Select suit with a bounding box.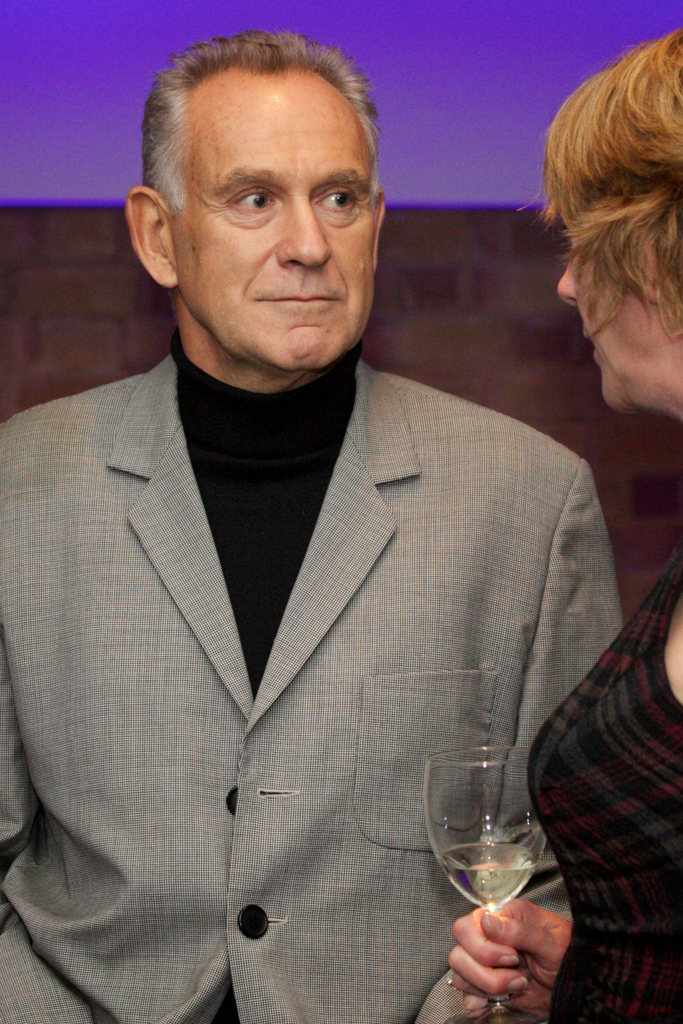
(left=13, top=147, right=622, bottom=1023).
